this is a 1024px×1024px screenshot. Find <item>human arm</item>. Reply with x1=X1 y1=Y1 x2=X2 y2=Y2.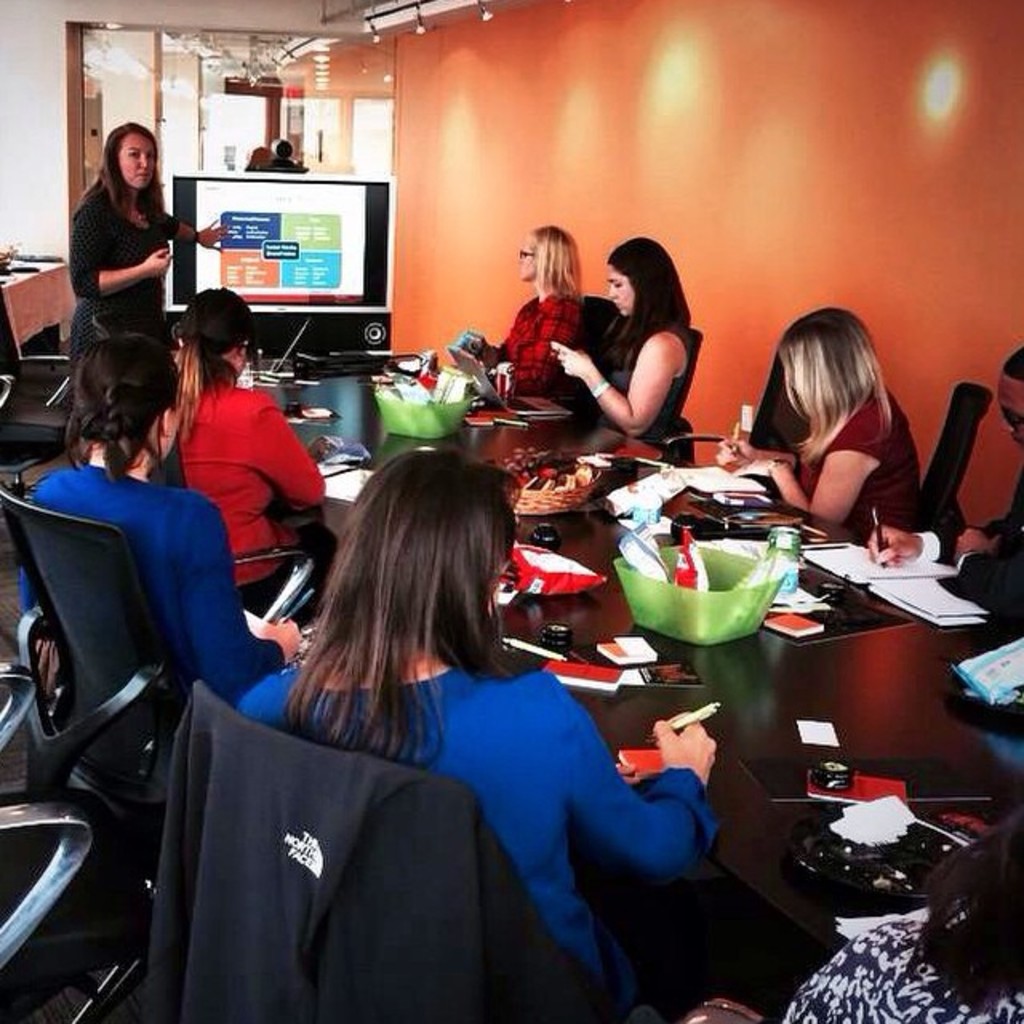
x1=562 y1=693 x2=718 y2=875.
